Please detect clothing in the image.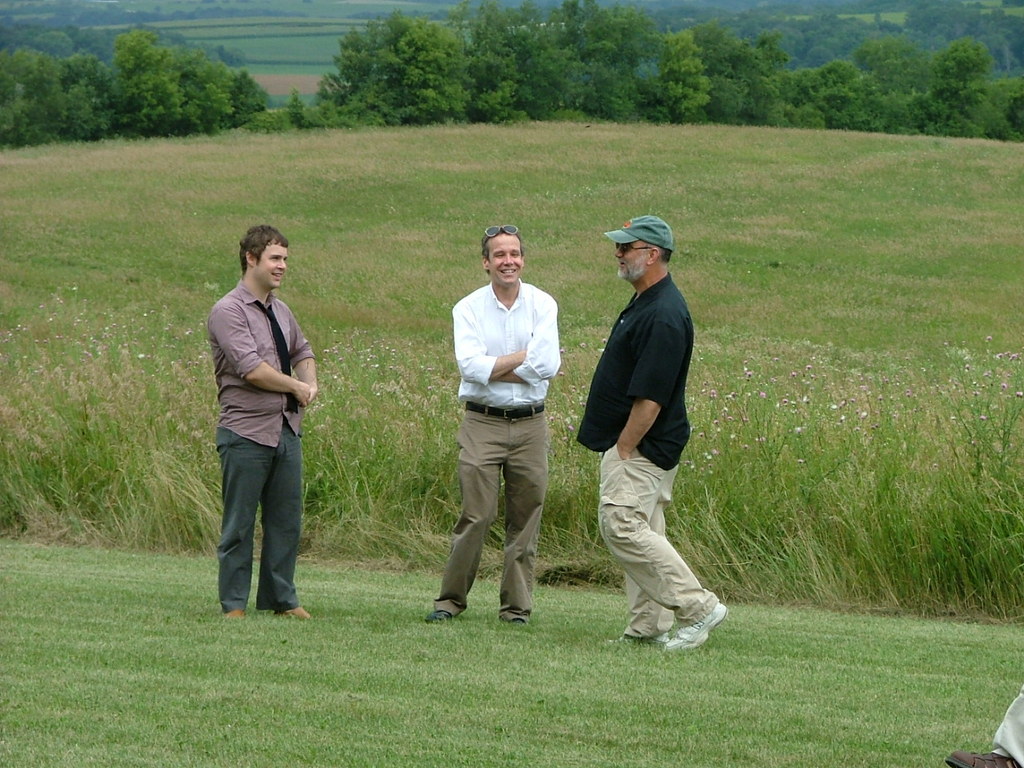
{"x1": 212, "y1": 278, "x2": 323, "y2": 610}.
